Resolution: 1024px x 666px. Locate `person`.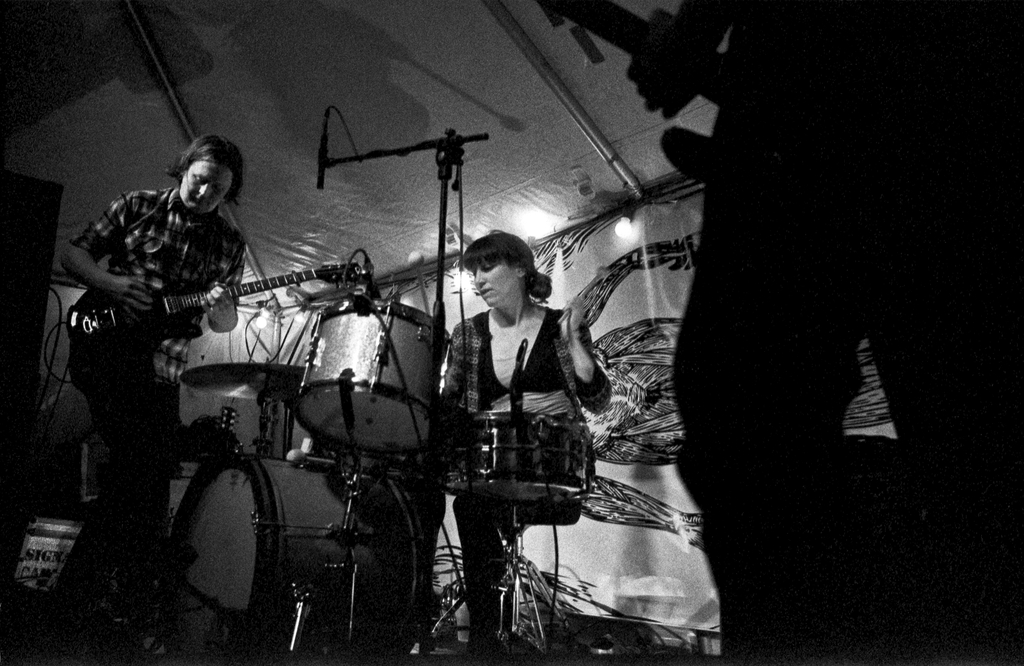
x1=61 y1=131 x2=245 y2=646.
